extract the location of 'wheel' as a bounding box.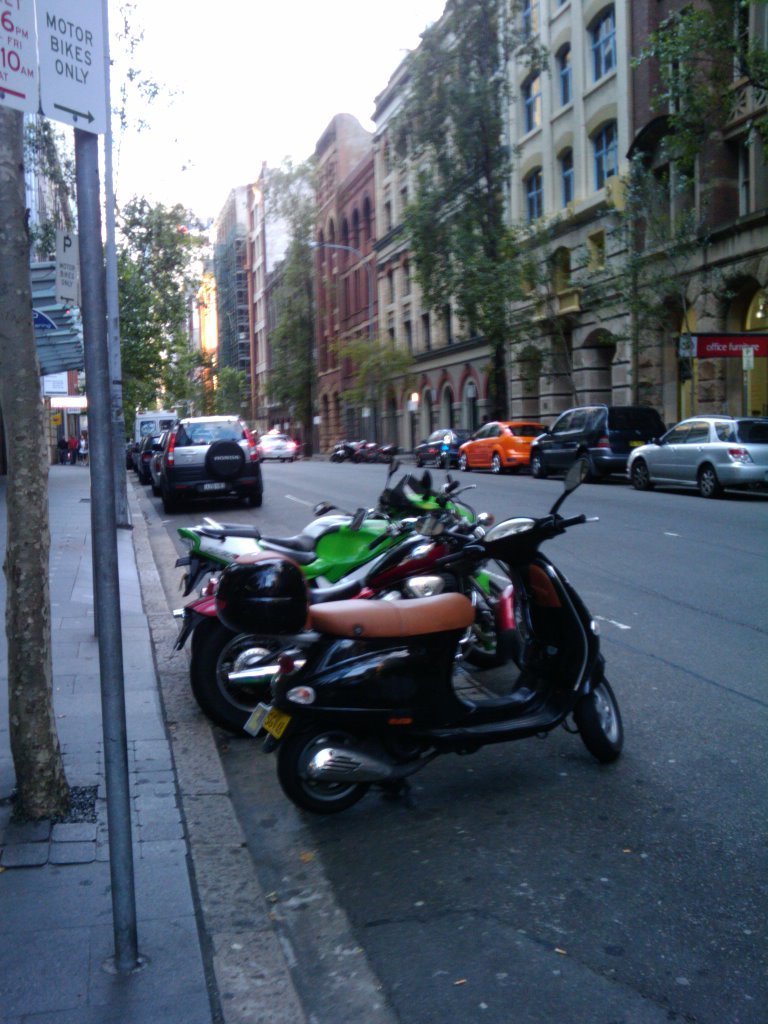
(279, 725, 372, 810).
